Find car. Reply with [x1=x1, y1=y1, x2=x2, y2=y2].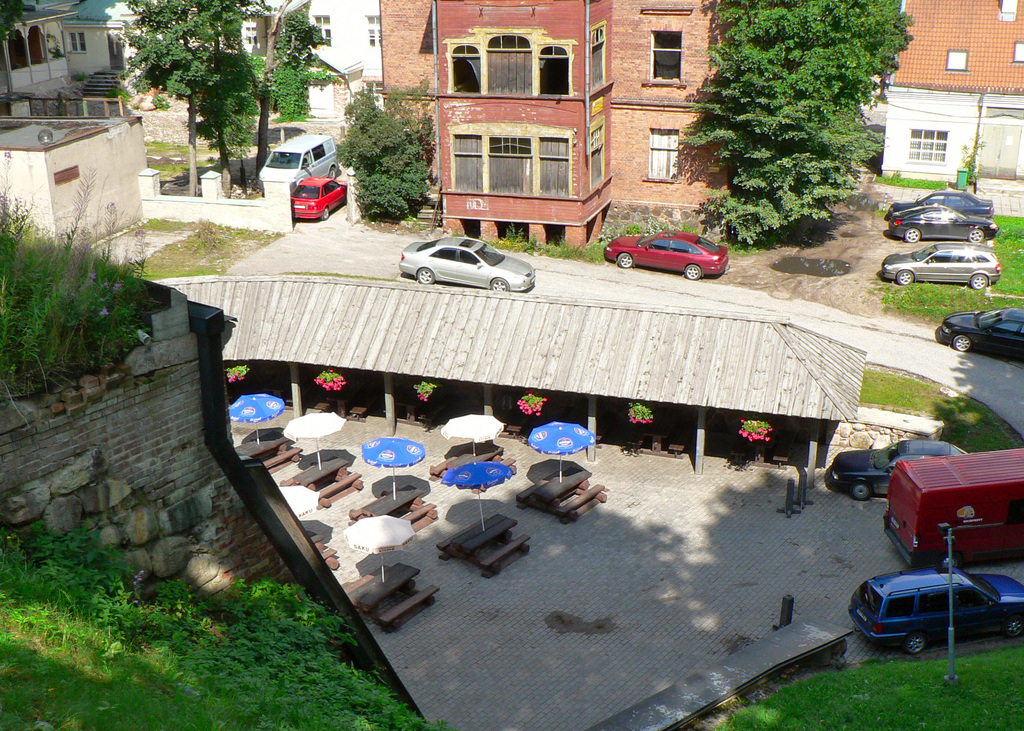
[x1=826, y1=433, x2=975, y2=498].
